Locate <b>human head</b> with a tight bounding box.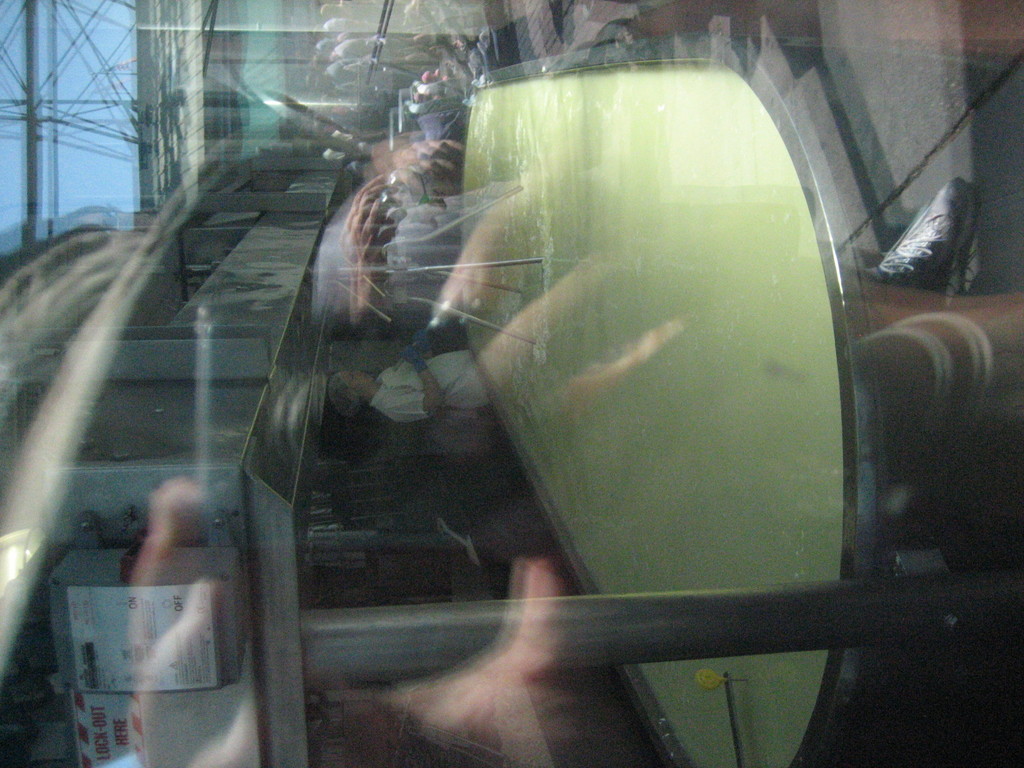
[325, 364, 373, 413].
